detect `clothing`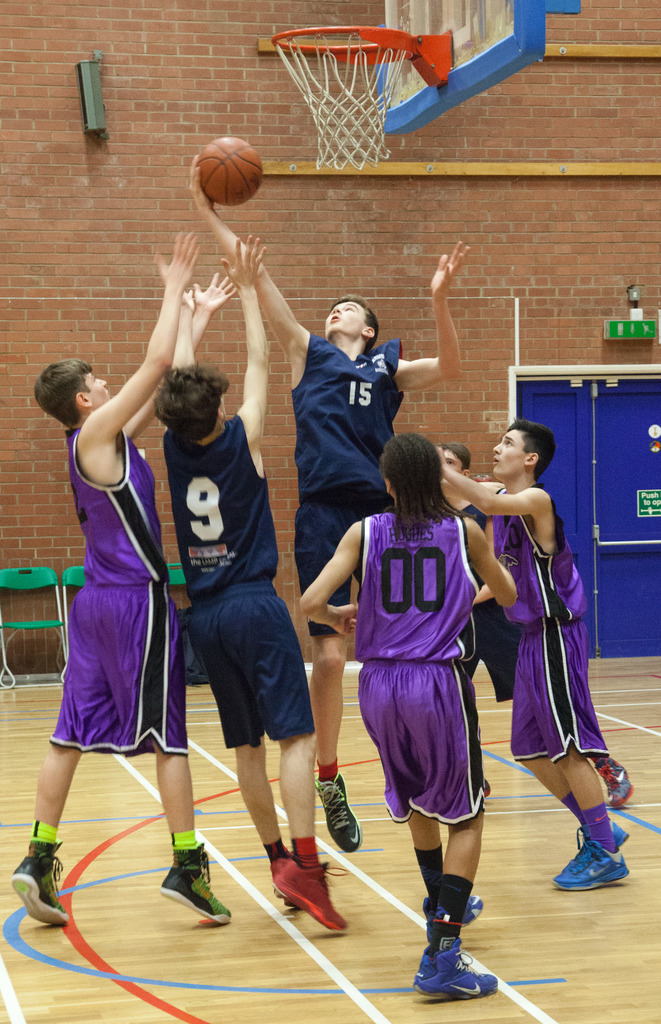
rect(353, 505, 486, 834)
